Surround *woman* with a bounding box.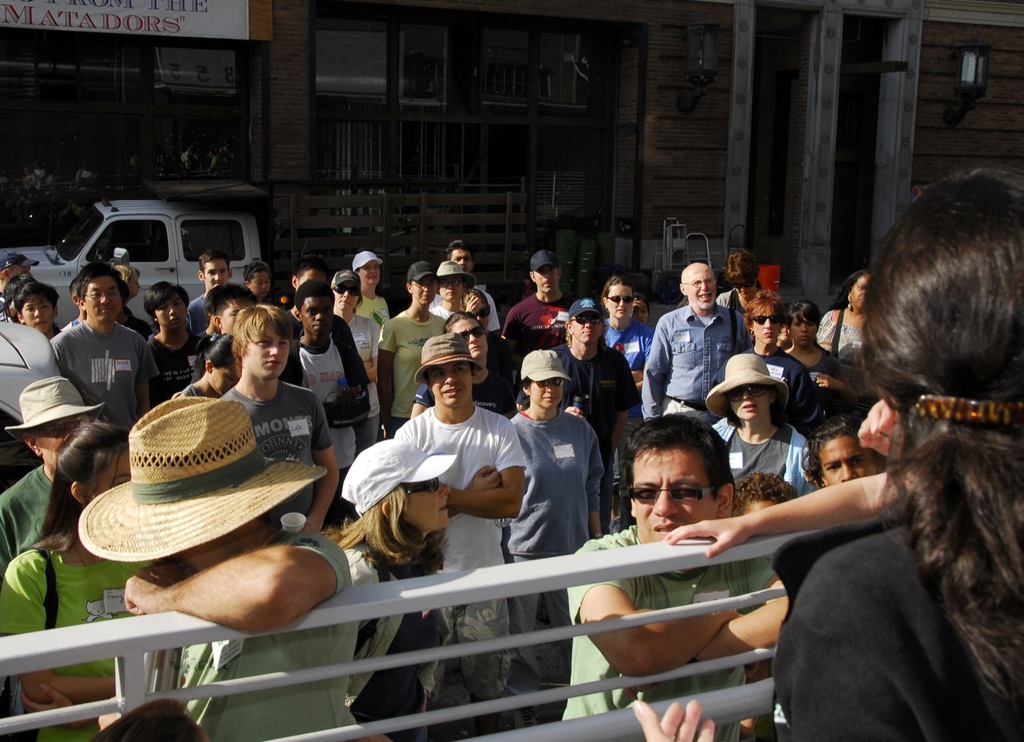
Rect(0, 376, 108, 578).
